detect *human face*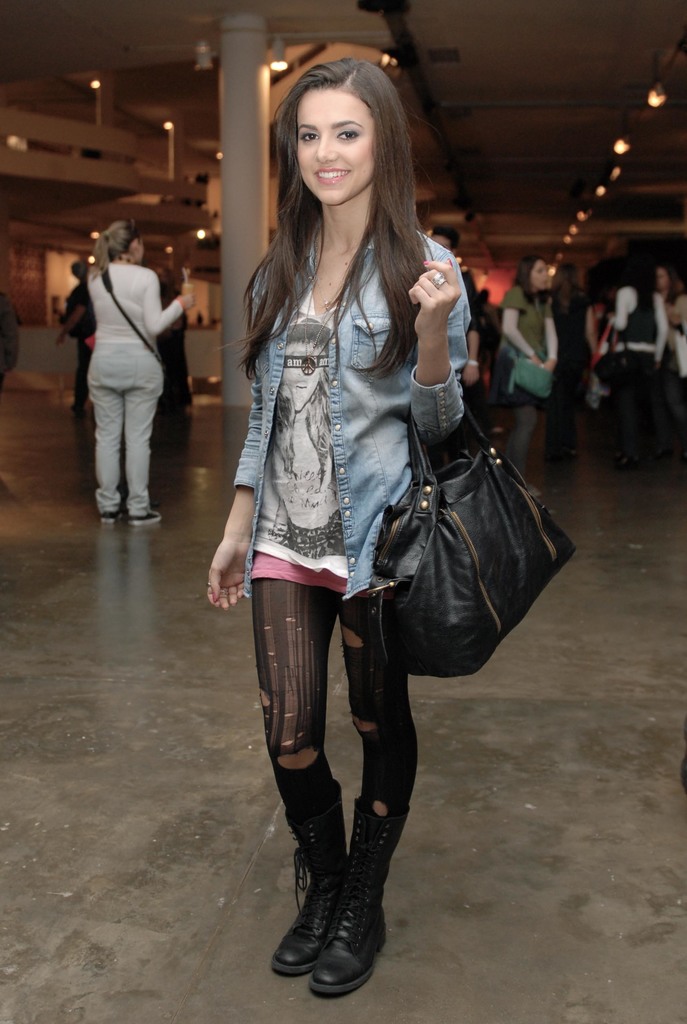
[left=302, top=86, right=373, bottom=211]
